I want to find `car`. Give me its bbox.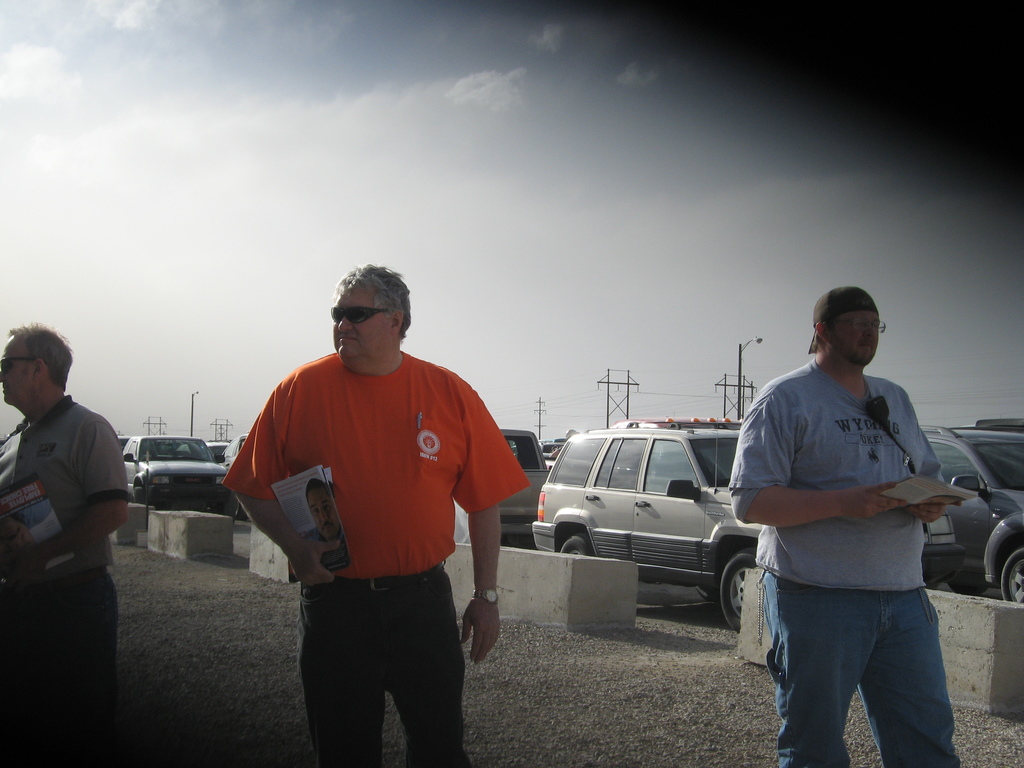
<bbox>927, 421, 1023, 604</bbox>.
